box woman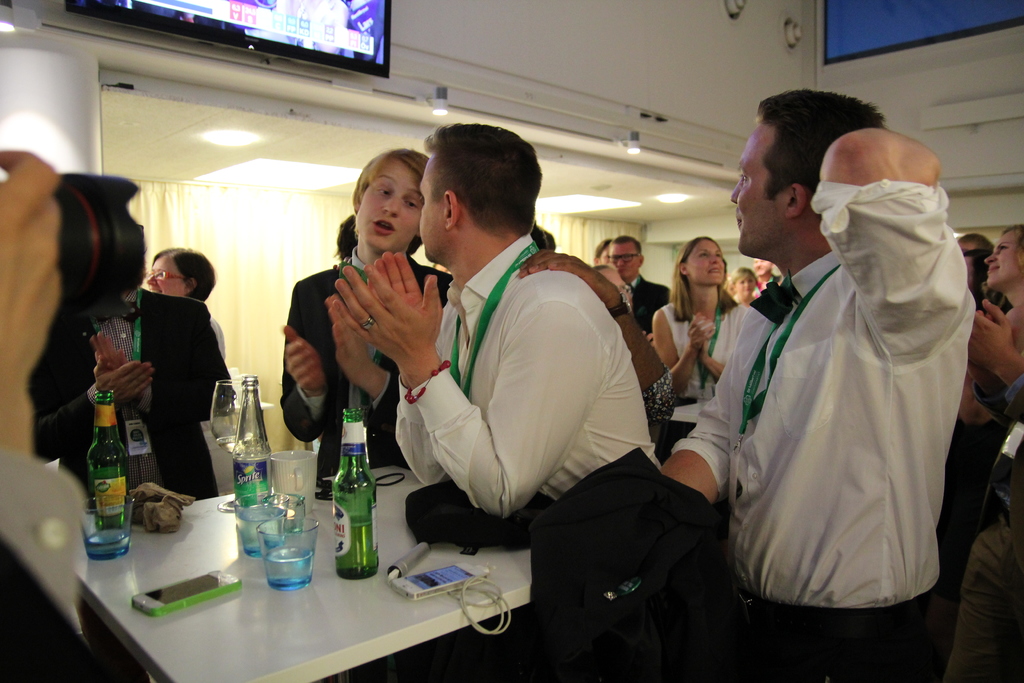
<box>725,258,755,302</box>
